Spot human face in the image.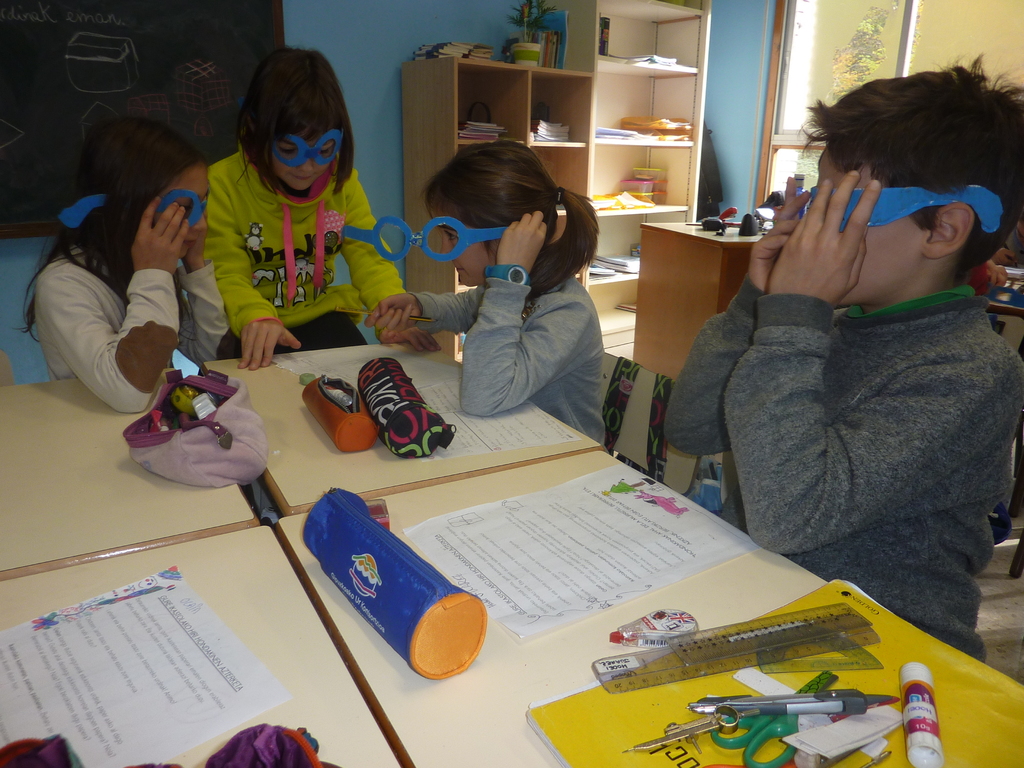
human face found at detection(157, 165, 209, 259).
